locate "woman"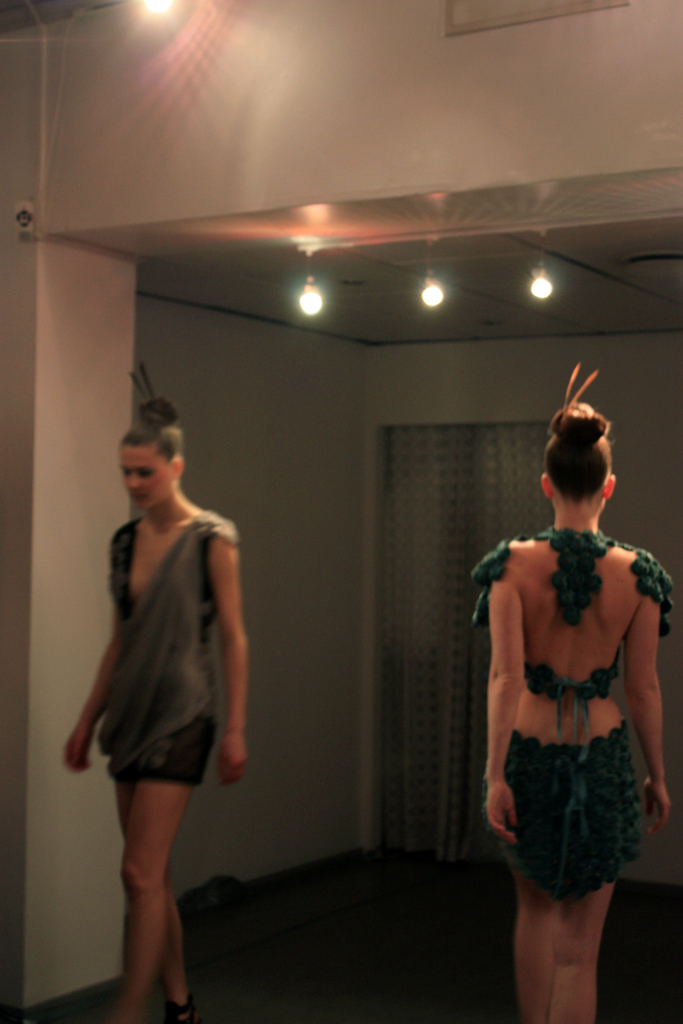
detection(61, 396, 268, 978)
